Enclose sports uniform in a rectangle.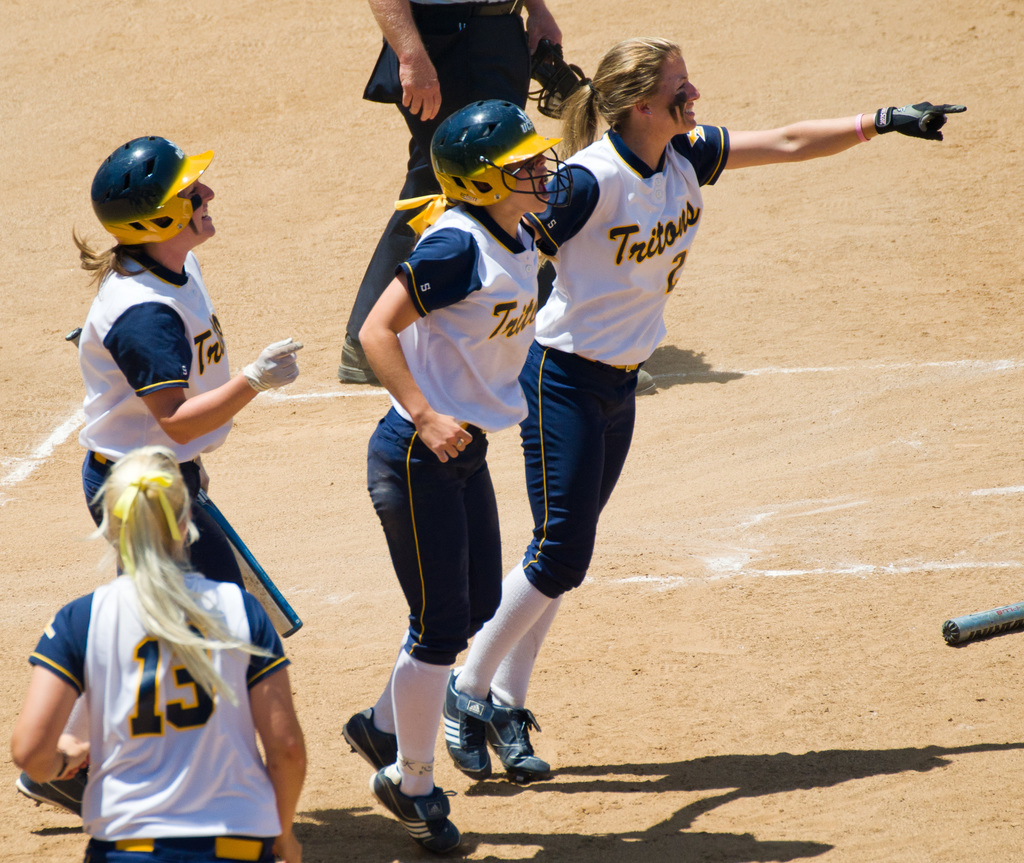
bbox=(335, 0, 588, 386).
